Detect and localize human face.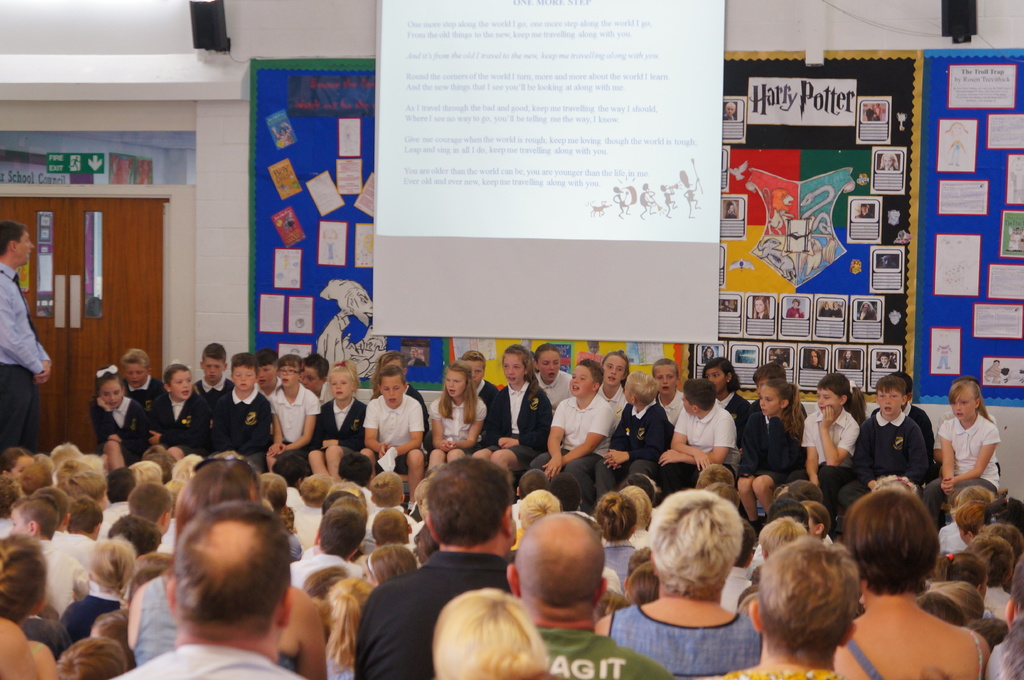
Localized at [122,363,147,389].
